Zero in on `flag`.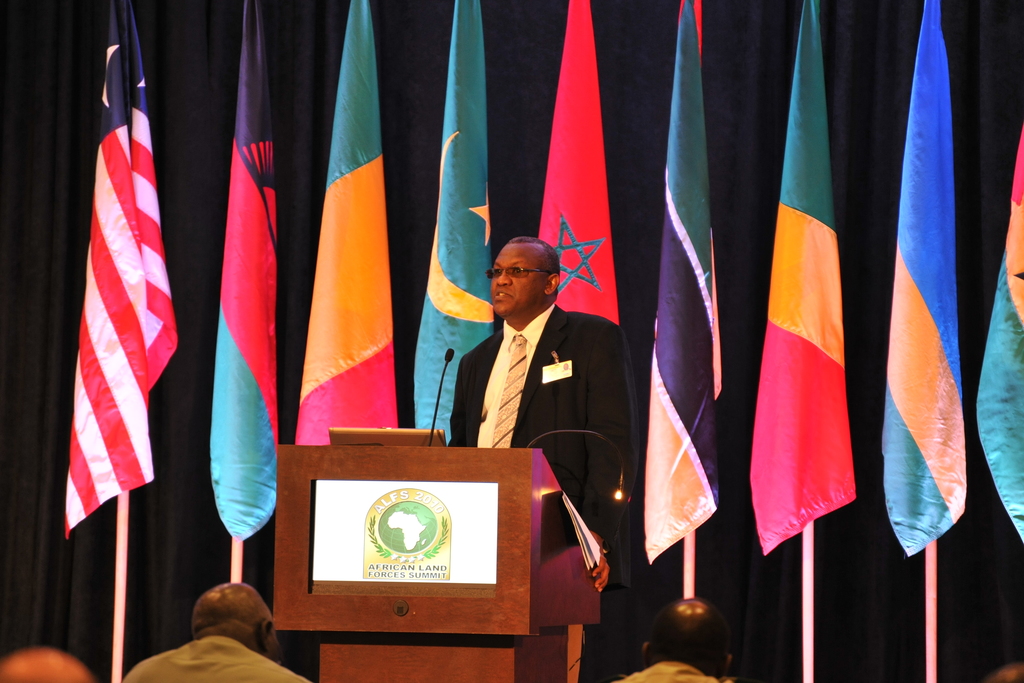
Zeroed in: 297/0/399/445.
